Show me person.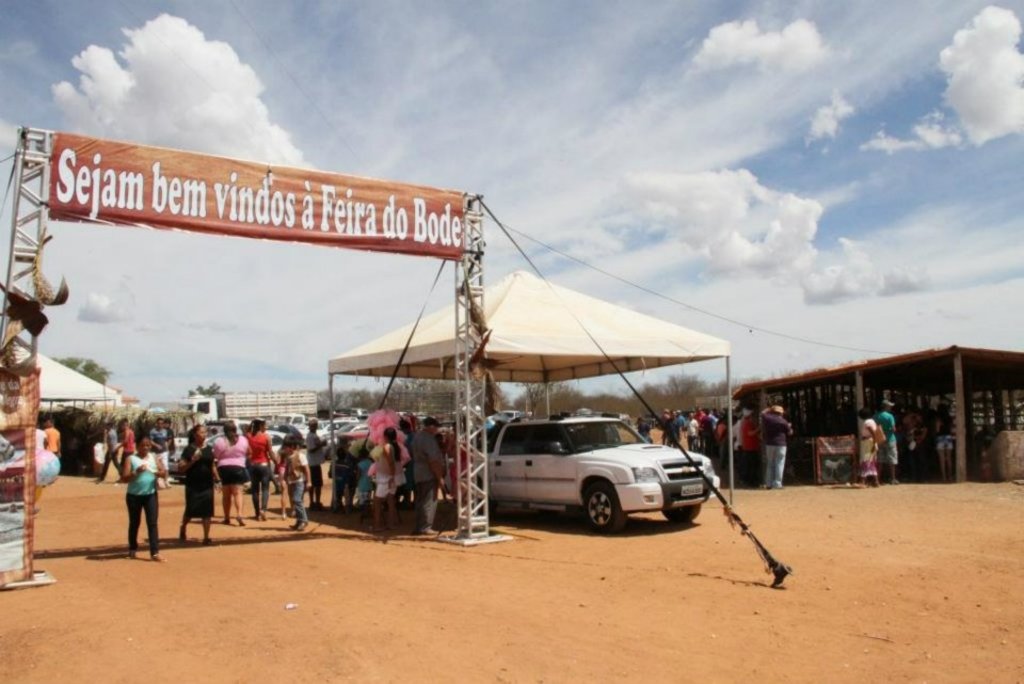
person is here: pyautogui.locateOnScreen(330, 433, 363, 524).
